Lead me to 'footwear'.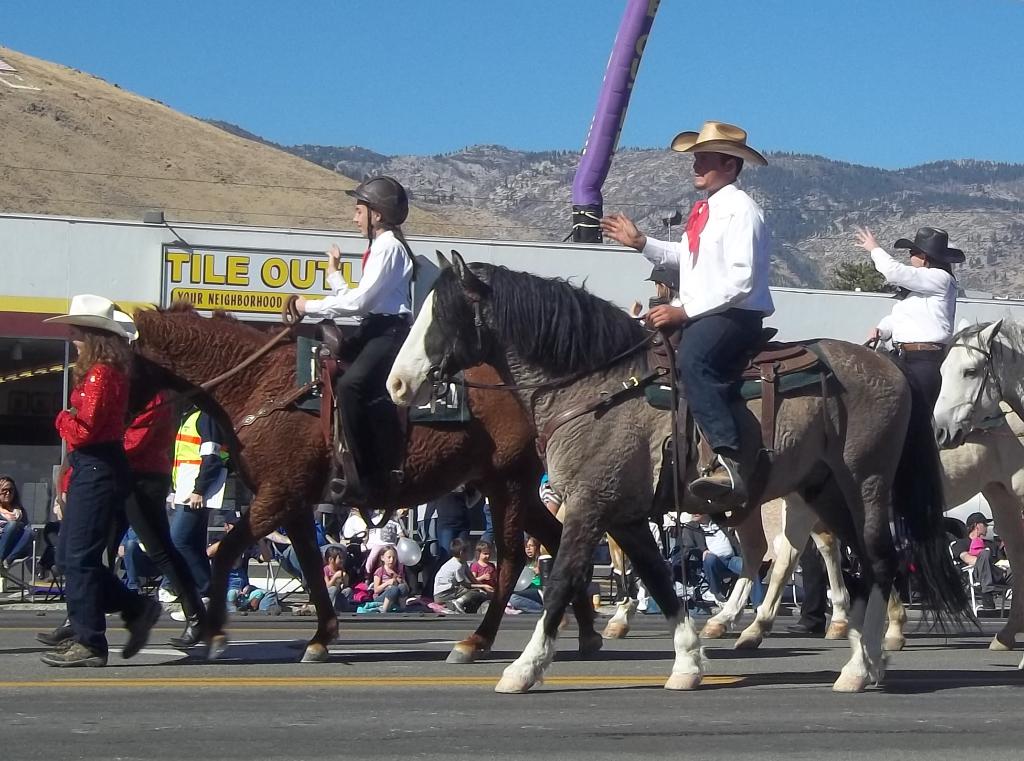
Lead to 783:614:813:640.
